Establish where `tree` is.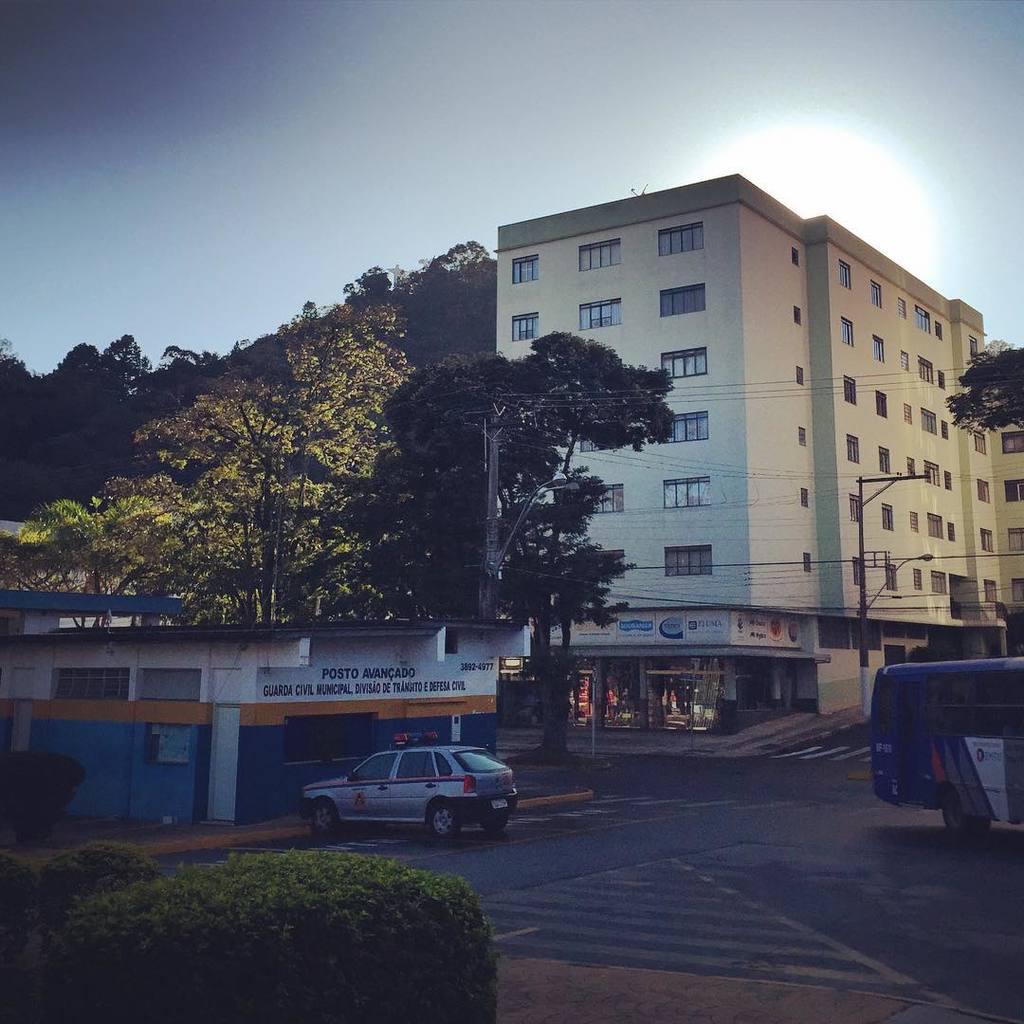
Established at bbox=[75, 296, 373, 703].
